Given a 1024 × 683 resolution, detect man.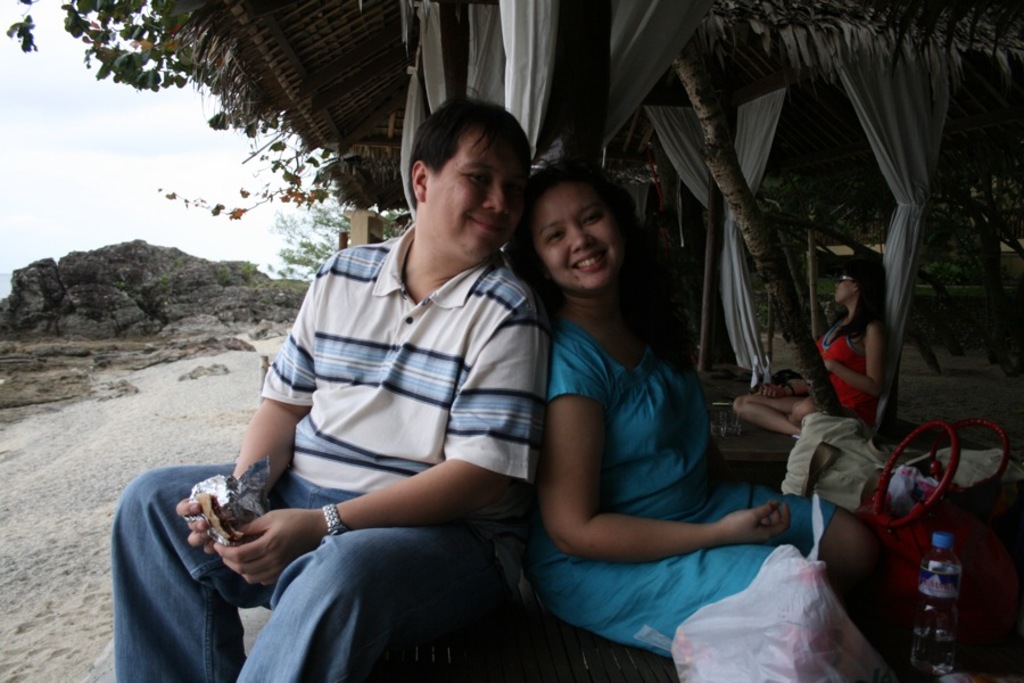
[left=110, top=80, right=558, bottom=682].
